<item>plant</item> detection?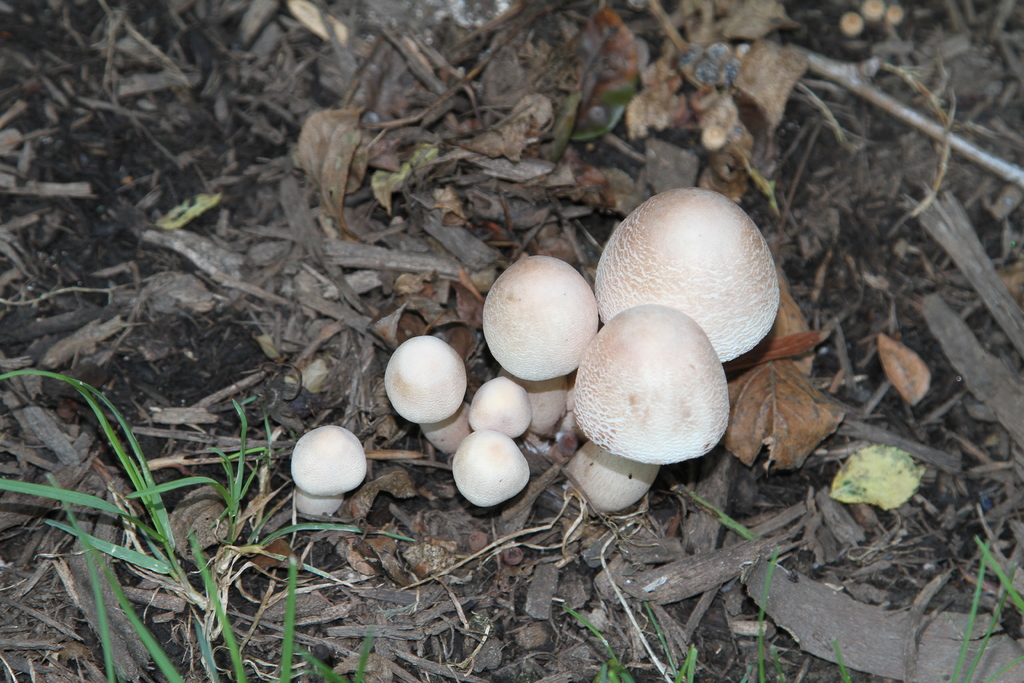
[588,181,781,367]
